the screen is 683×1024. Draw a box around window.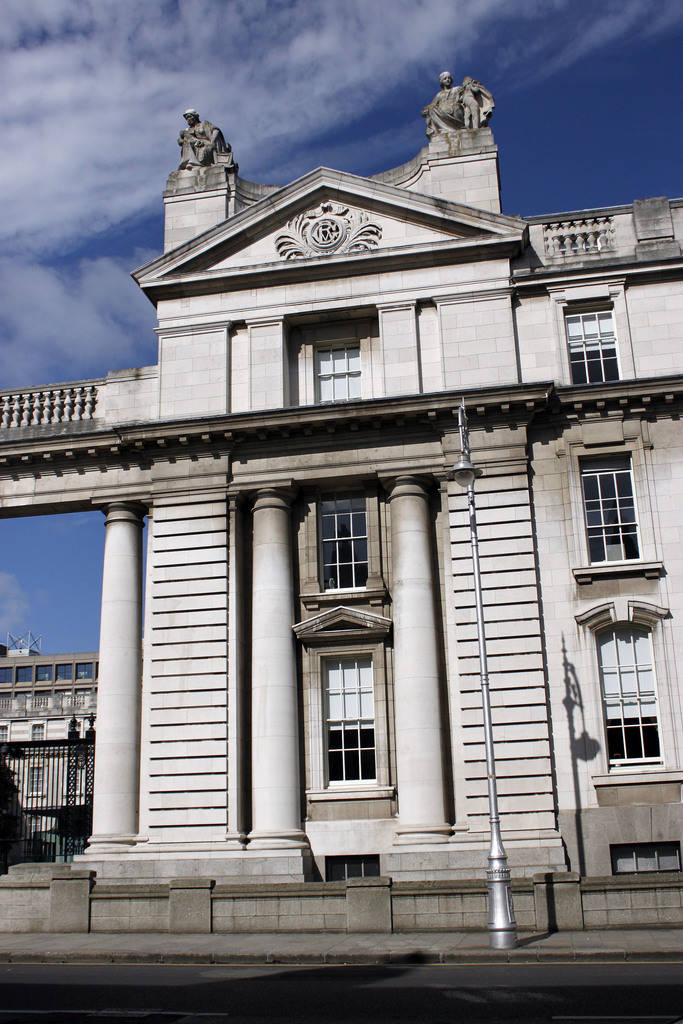
l=568, t=447, r=642, b=569.
